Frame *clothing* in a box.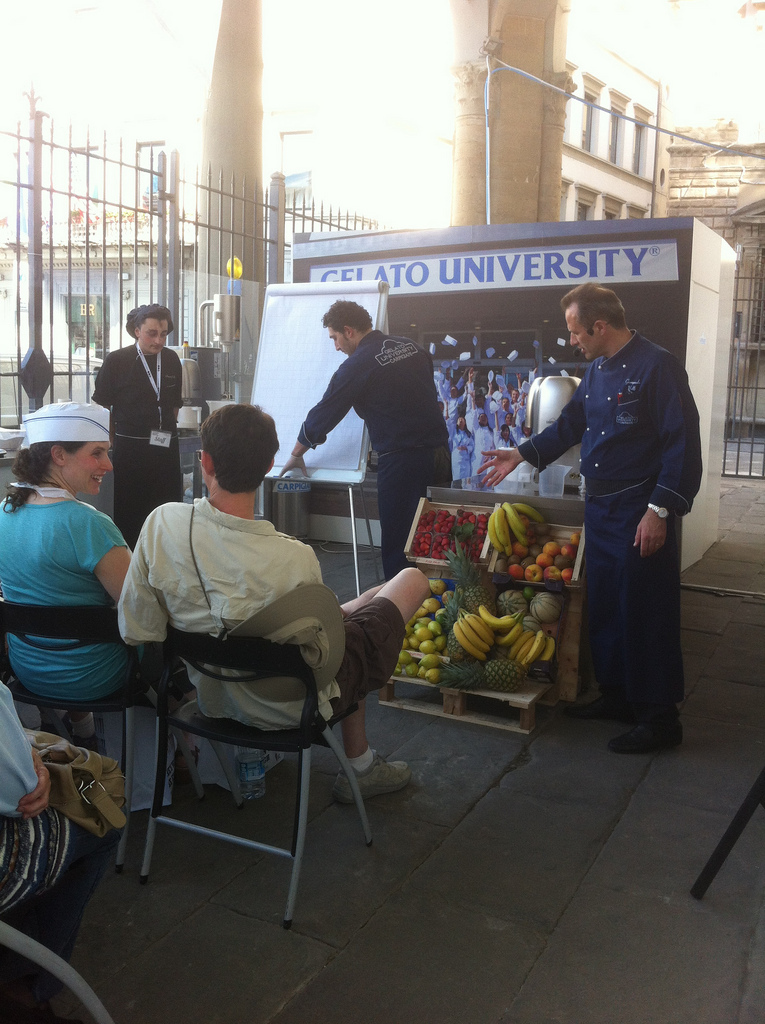
x1=93 y1=341 x2=187 y2=550.
